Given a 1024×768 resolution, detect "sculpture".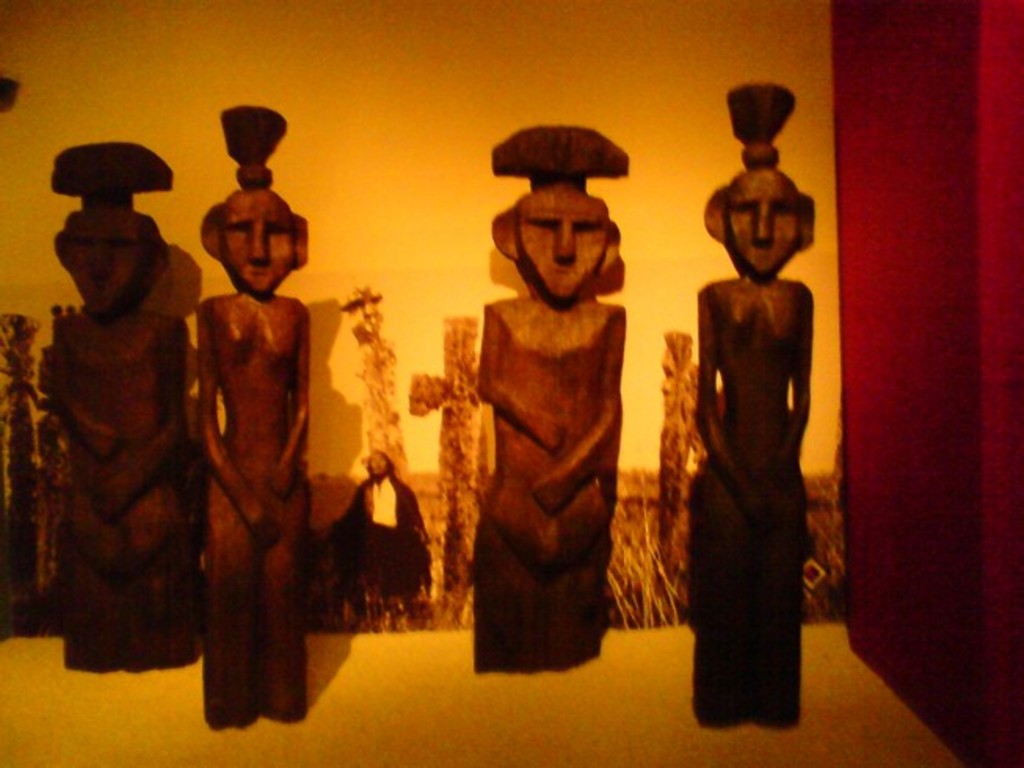
50,139,198,671.
